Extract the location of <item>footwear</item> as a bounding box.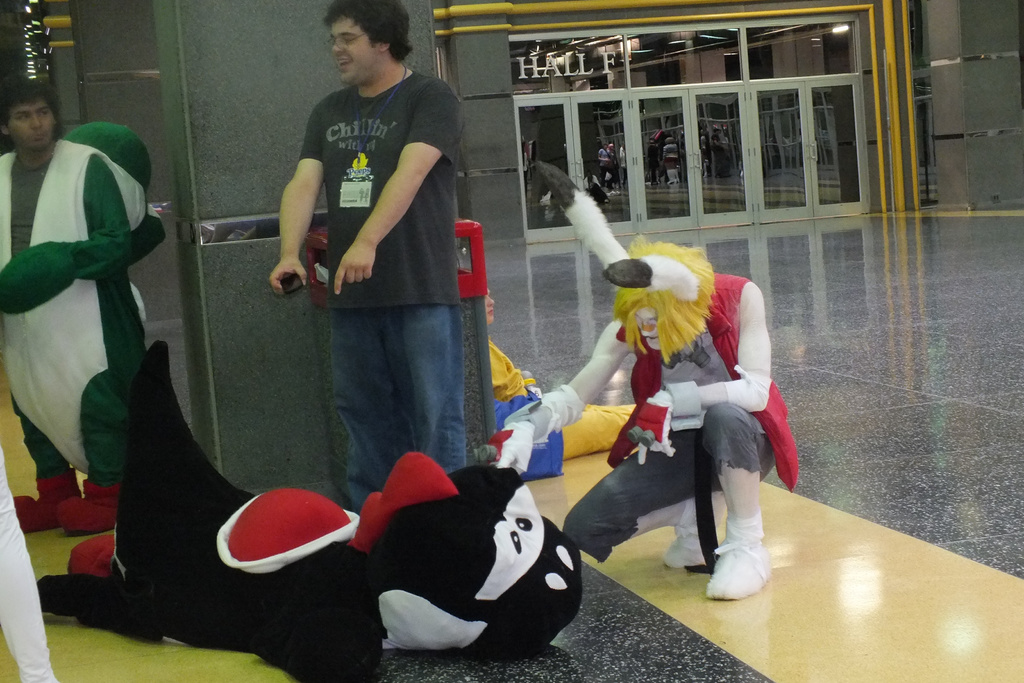
bbox=(13, 472, 82, 536).
